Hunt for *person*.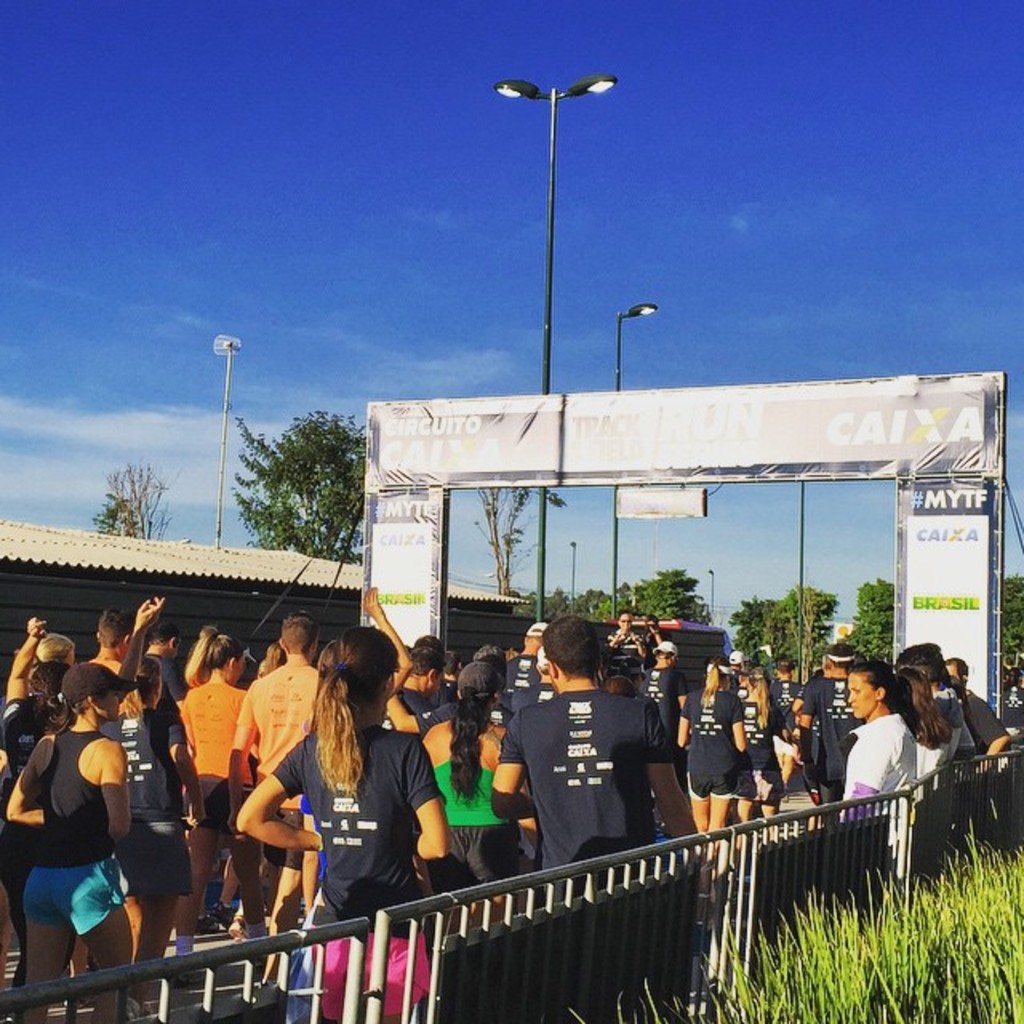
Hunted down at detection(234, 614, 320, 941).
